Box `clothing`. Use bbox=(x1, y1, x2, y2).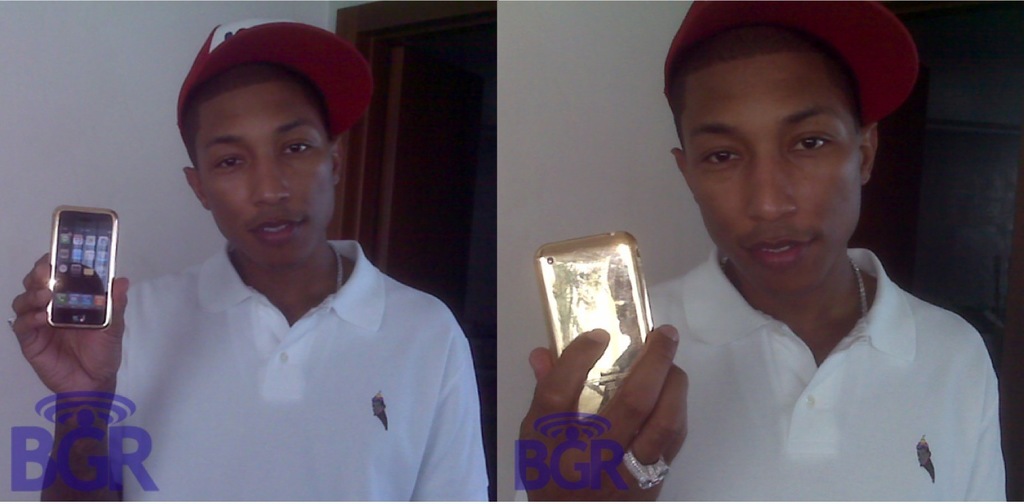
bbox=(122, 193, 481, 500).
